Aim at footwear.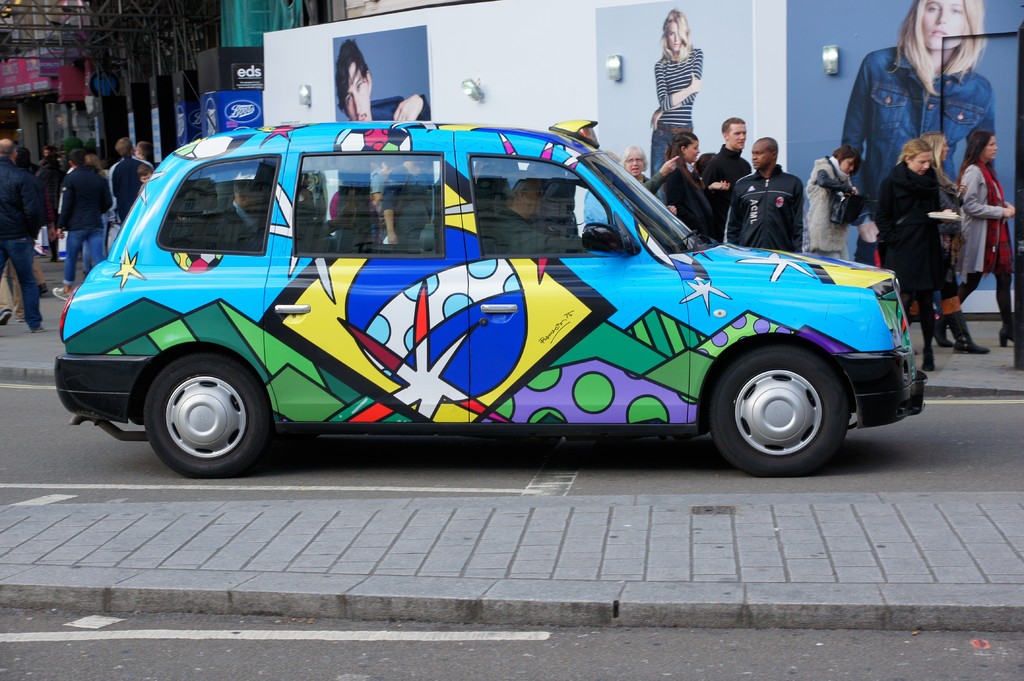
Aimed at 921, 315, 933, 369.
